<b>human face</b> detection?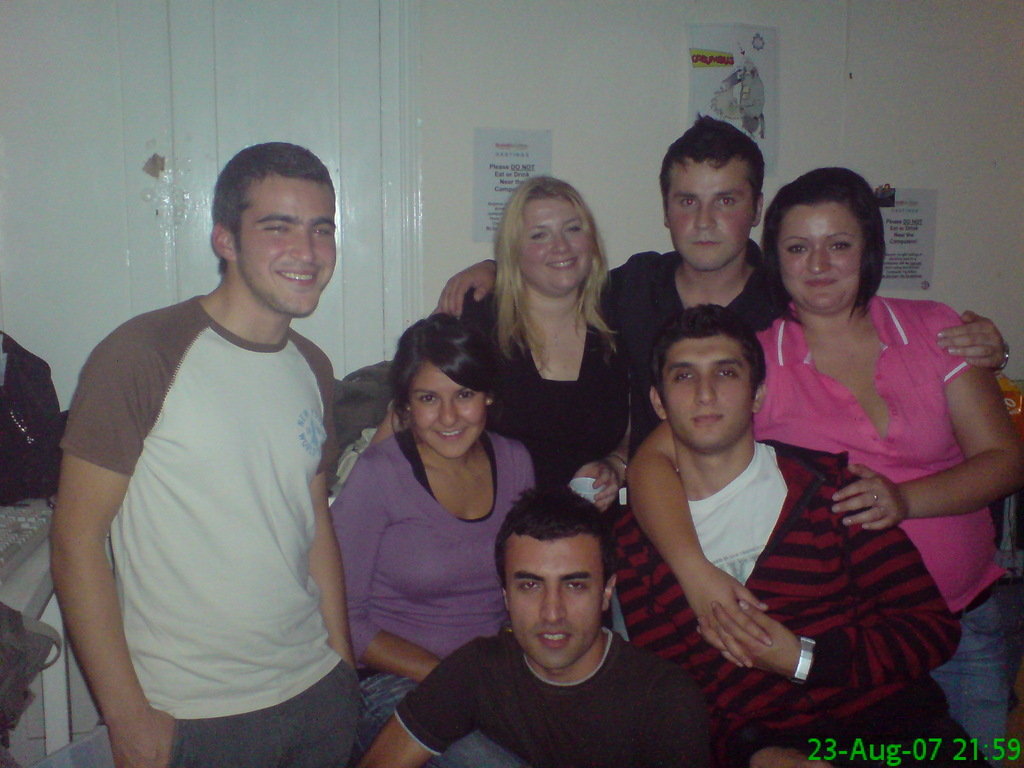
{"x1": 406, "y1": 365, "x2": 485, "y2": 458}
